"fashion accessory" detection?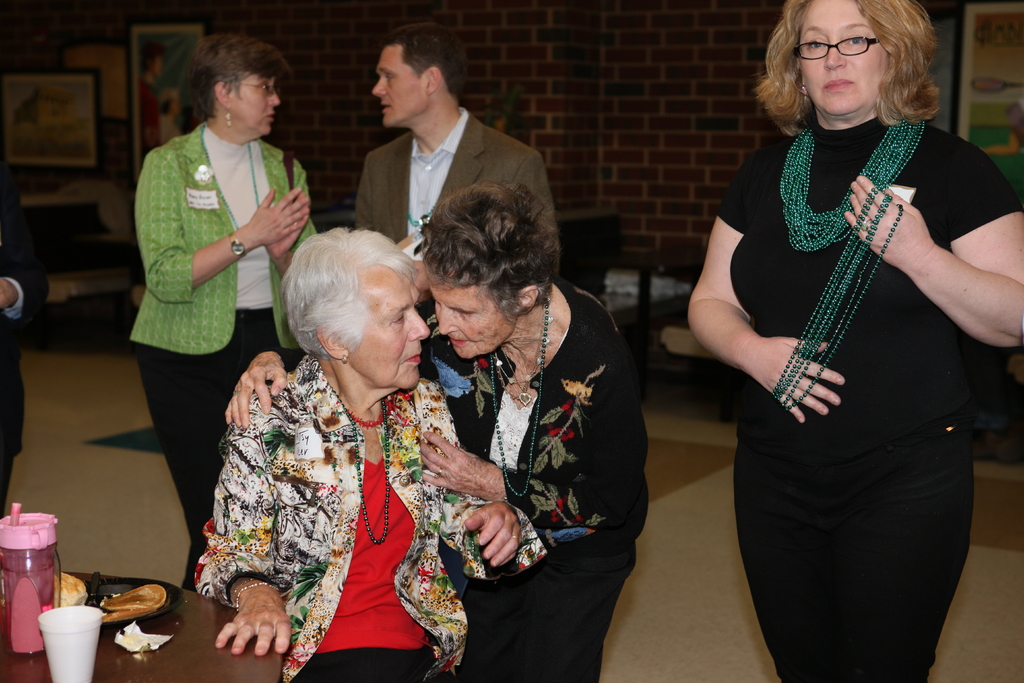
[x1=339, y1=354, x2=349, y2=365]
